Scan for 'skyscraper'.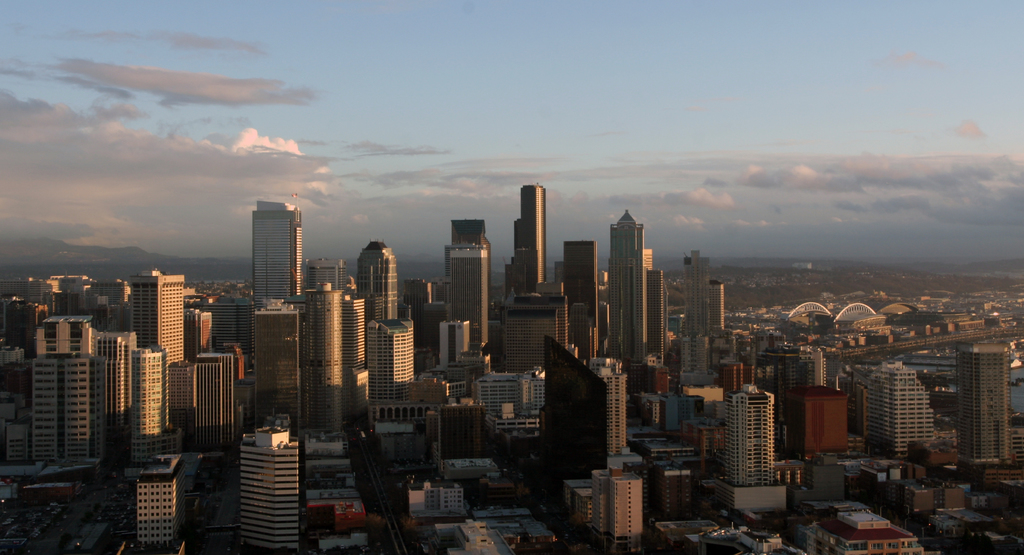
Scan result: bbox=[960, 345, 1015, 462].
